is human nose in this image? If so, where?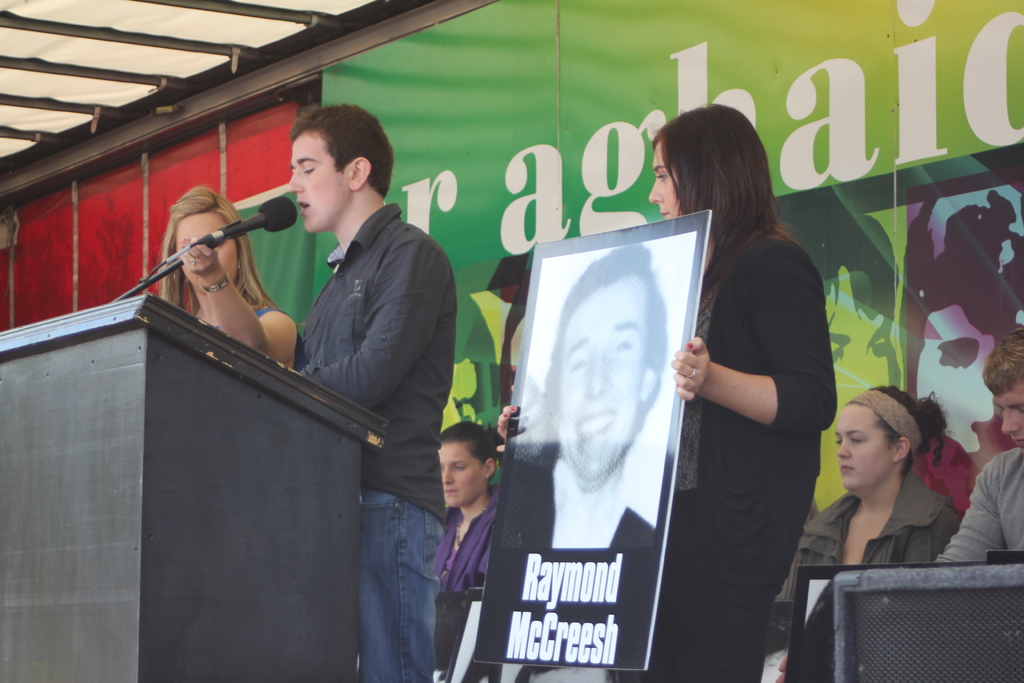
Yes, at (646, 176, 666, 204).
